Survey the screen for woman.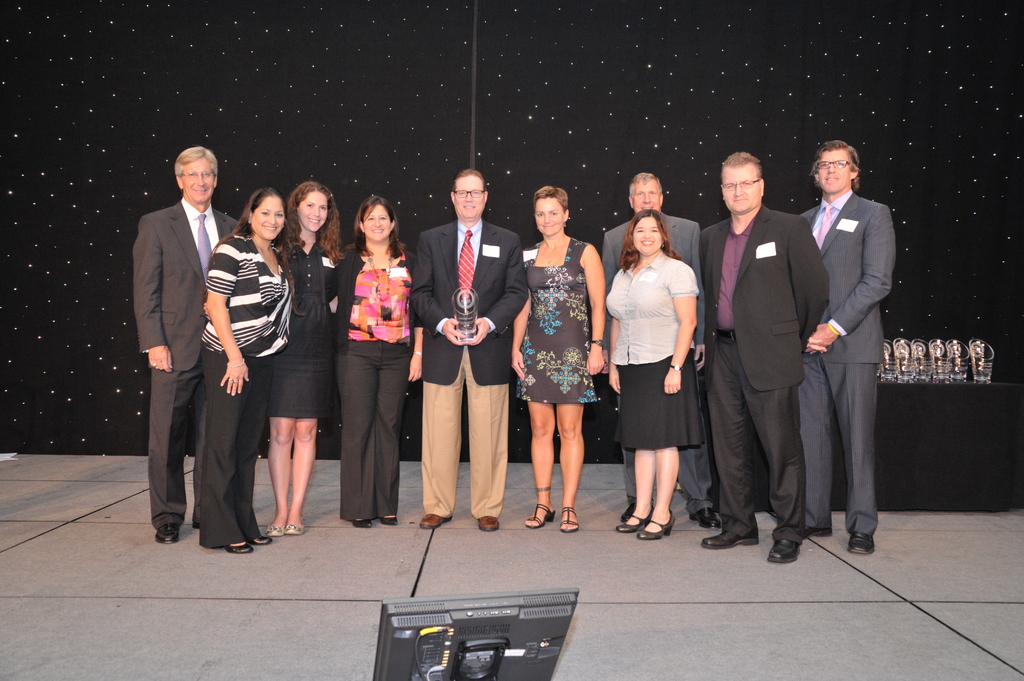
Survey found: <box>204,181,340,535</box>.
